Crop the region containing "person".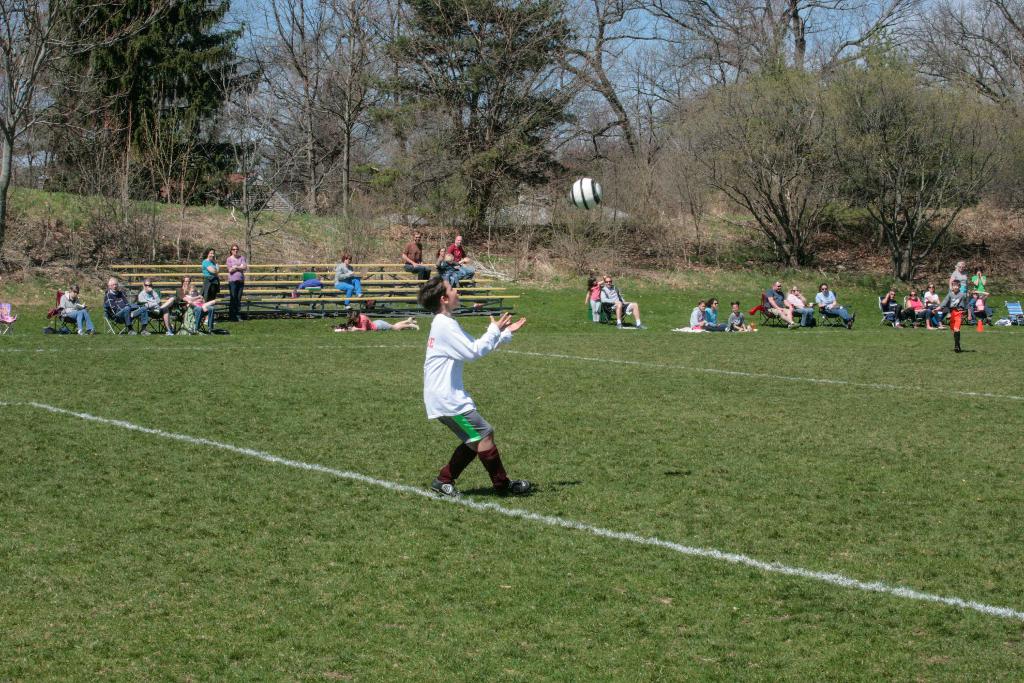
Crop region: crop(224, 242, 252, 322).
